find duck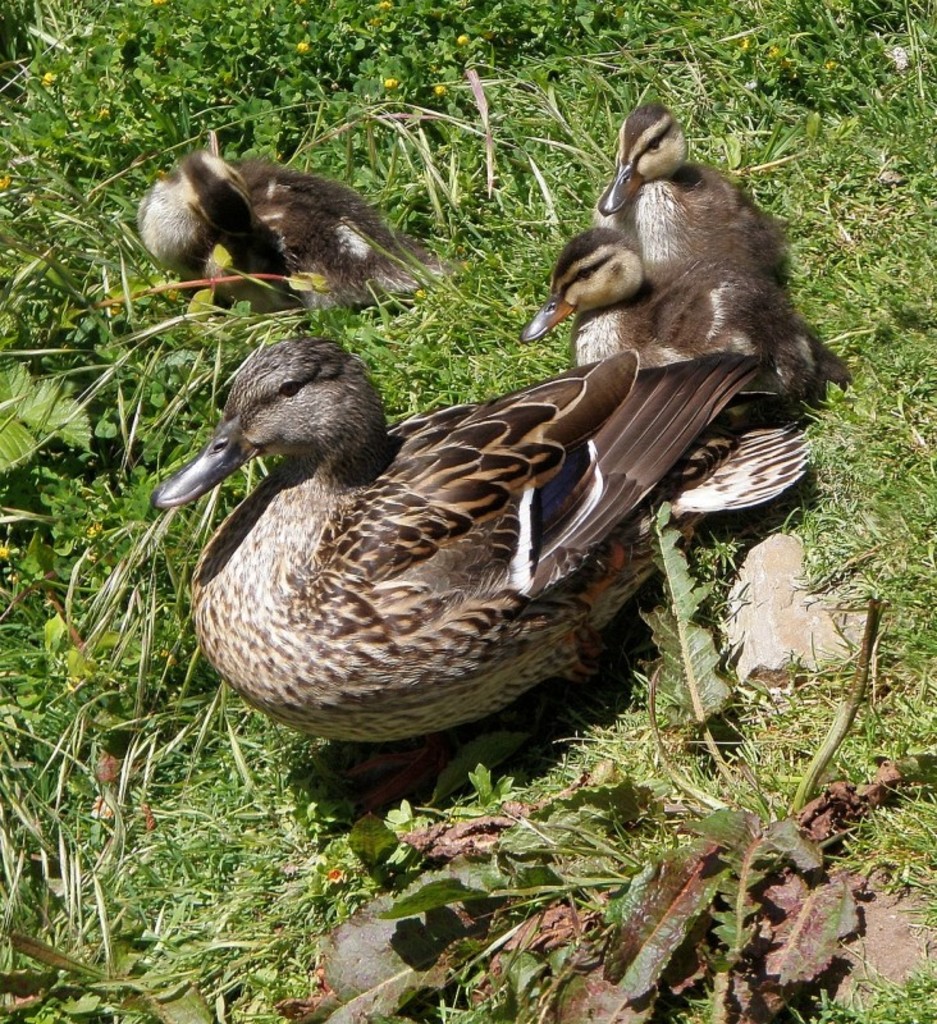
detection(526, 230, 859, 415)
